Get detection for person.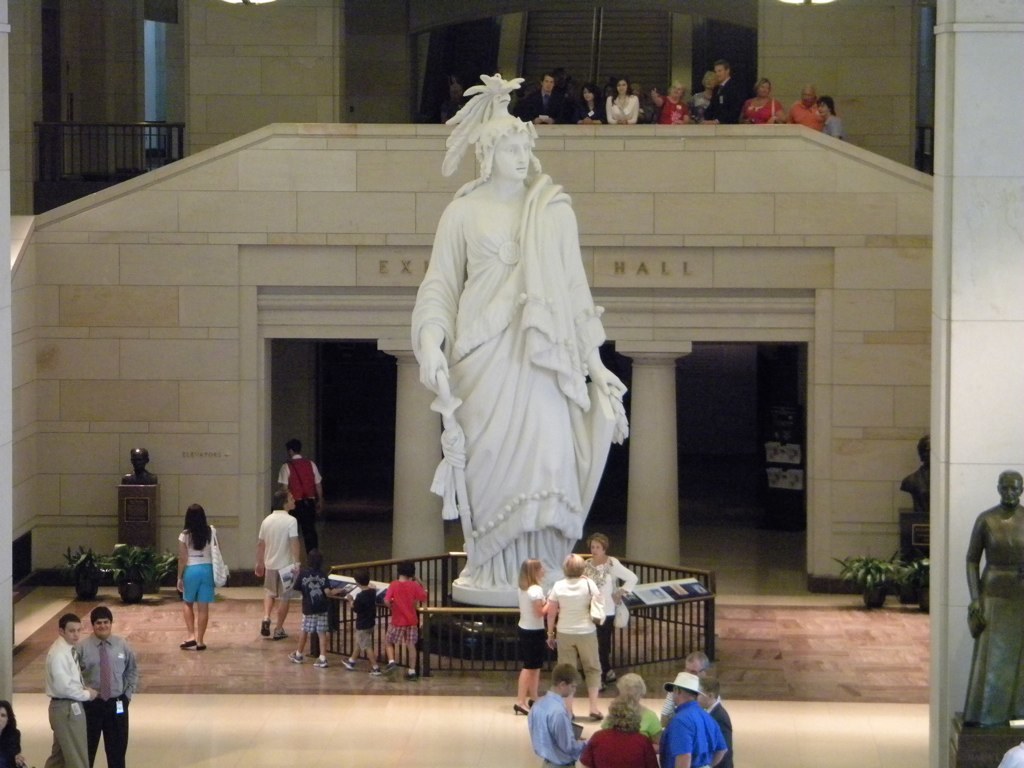
Detection: 277:438:324:563.
